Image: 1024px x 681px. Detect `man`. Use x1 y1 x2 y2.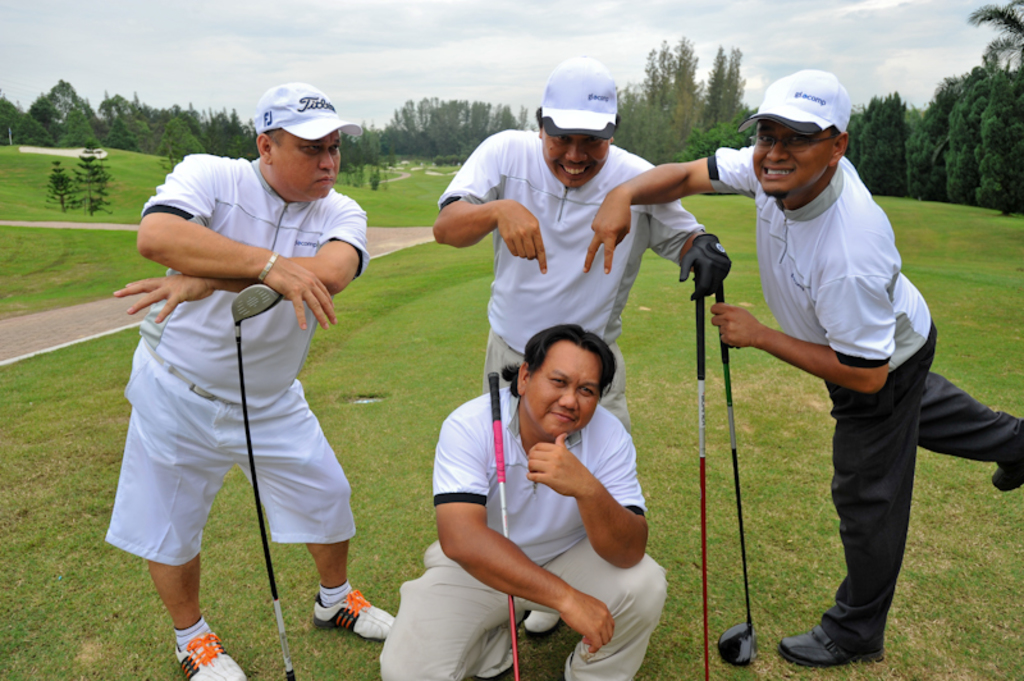
433 61 728 388.
